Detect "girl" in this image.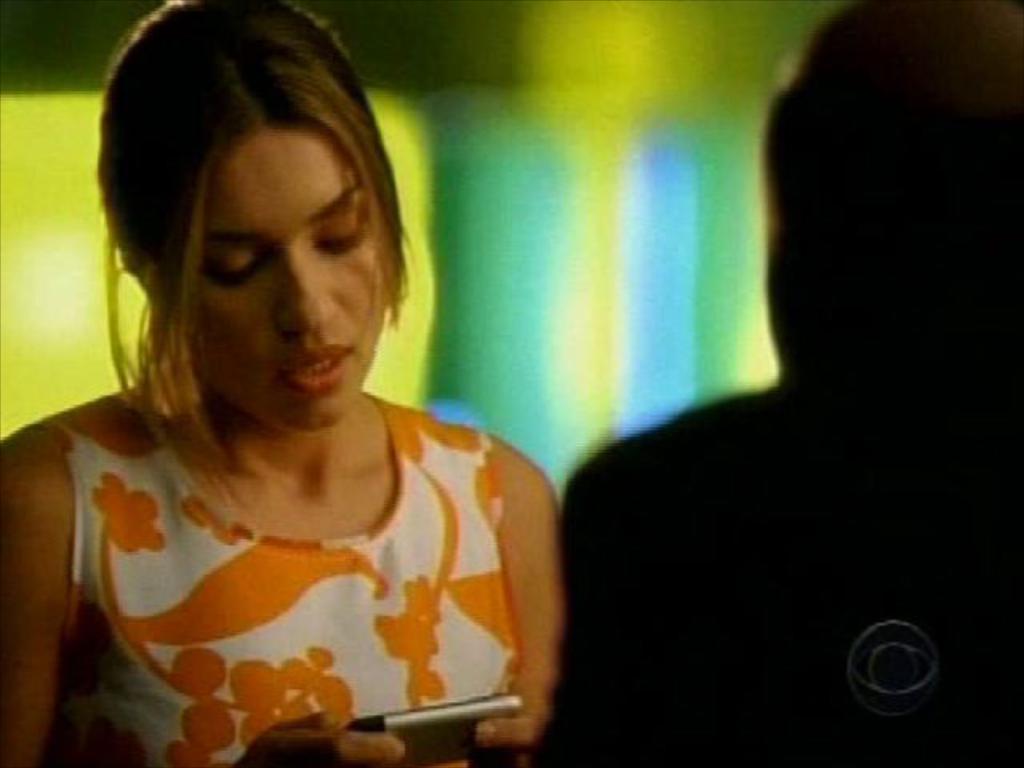
Detection: (0,0,558,766).
